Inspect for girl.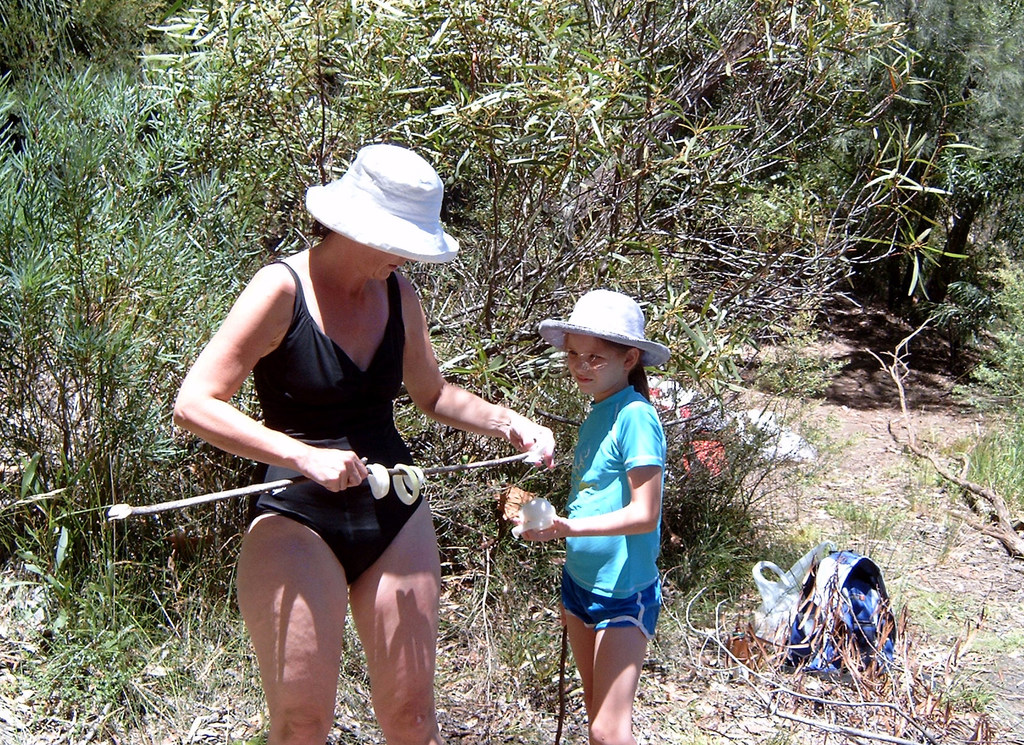
Inspection: select_region(508, 298, 671, 744).
